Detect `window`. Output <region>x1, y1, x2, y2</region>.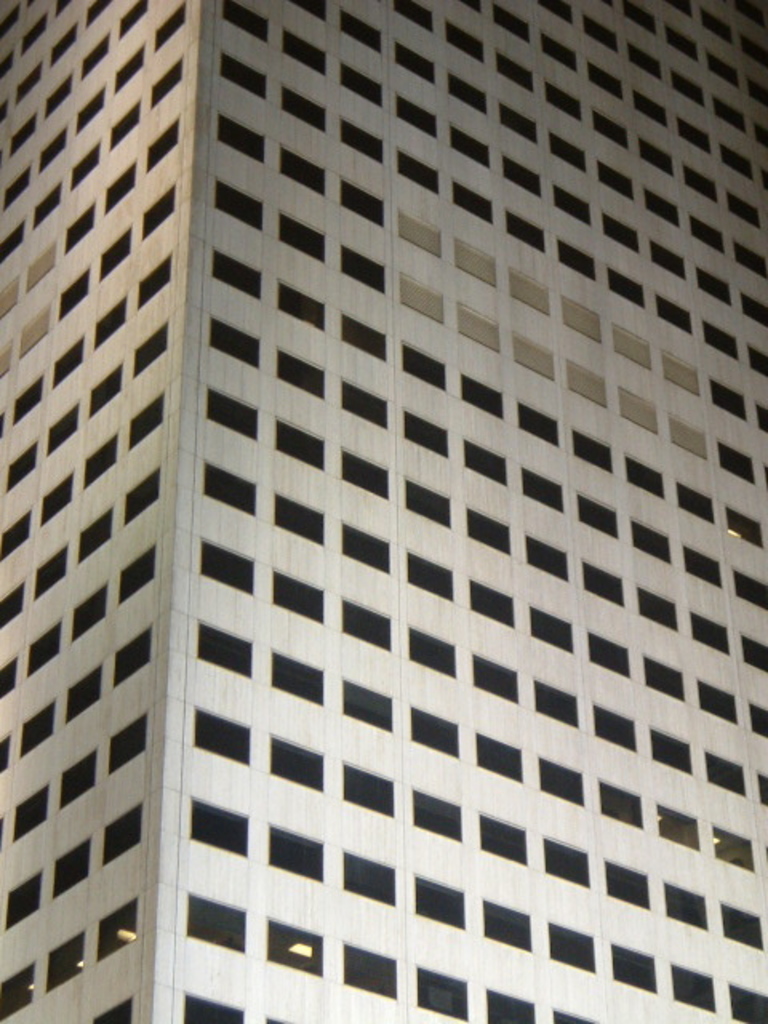
<region>341, 520, 387, 573</region>.
